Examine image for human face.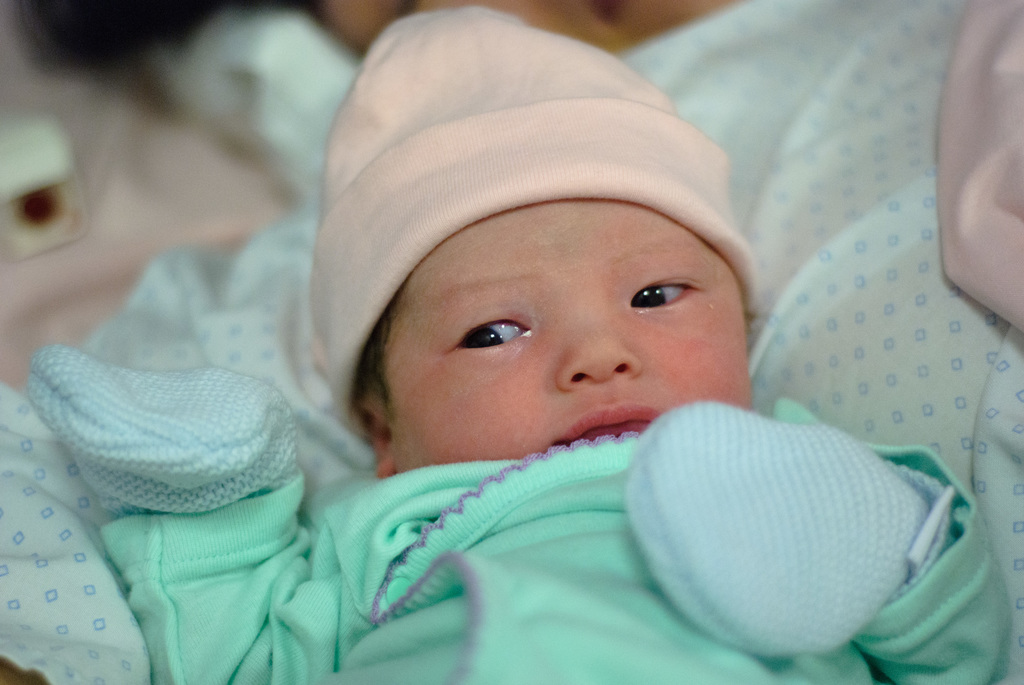
Examination result: bbox(381, 196, 753, 475).
